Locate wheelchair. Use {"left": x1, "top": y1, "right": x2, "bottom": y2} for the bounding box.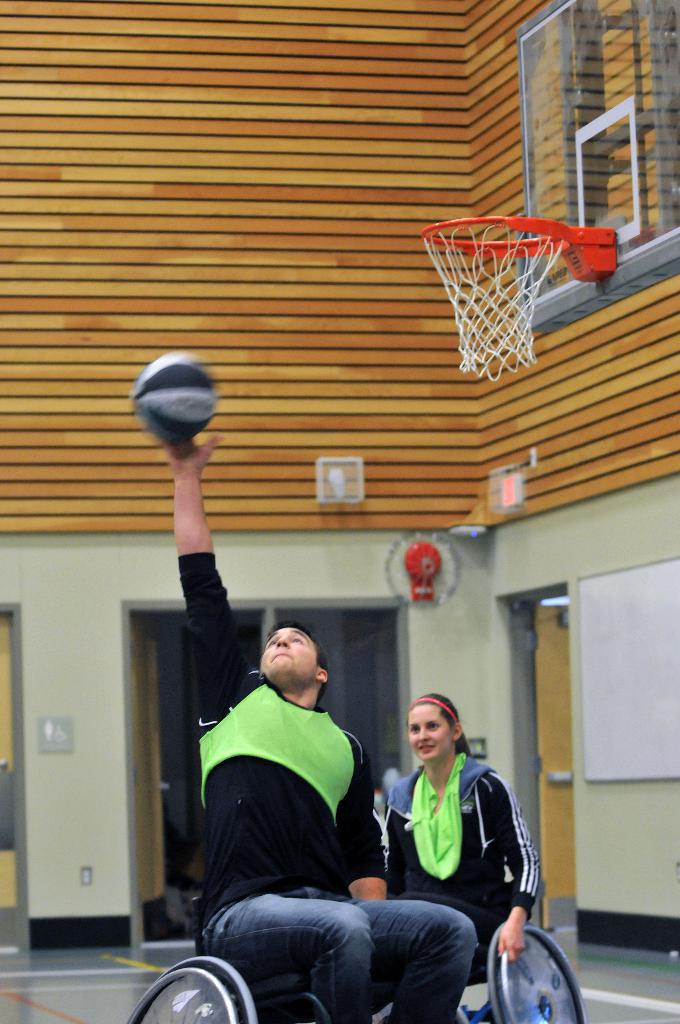
{"left": 382, "top": 913, "right": 588, "bottom": 1023}.
